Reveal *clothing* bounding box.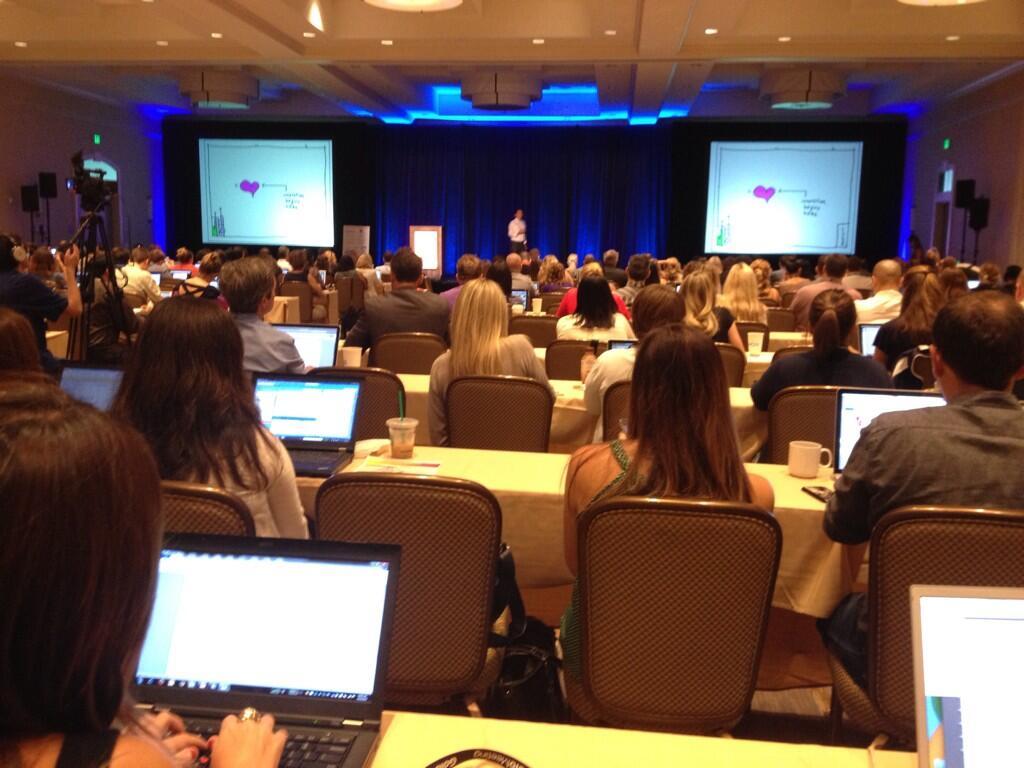
Revealed: (753,344,885,396).
